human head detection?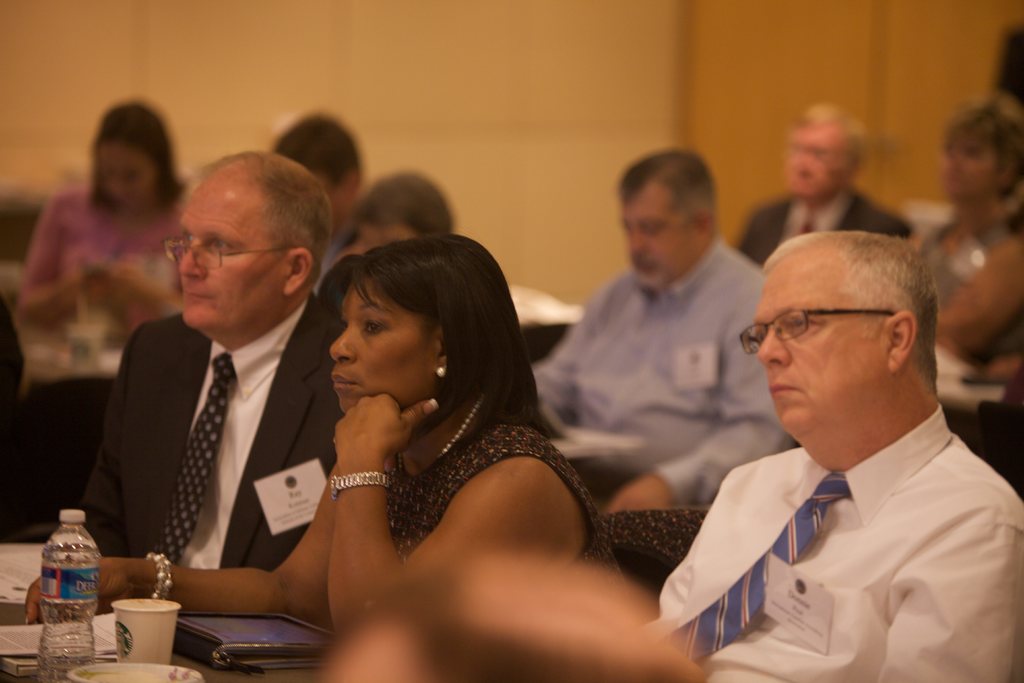
943 95 1023 205
